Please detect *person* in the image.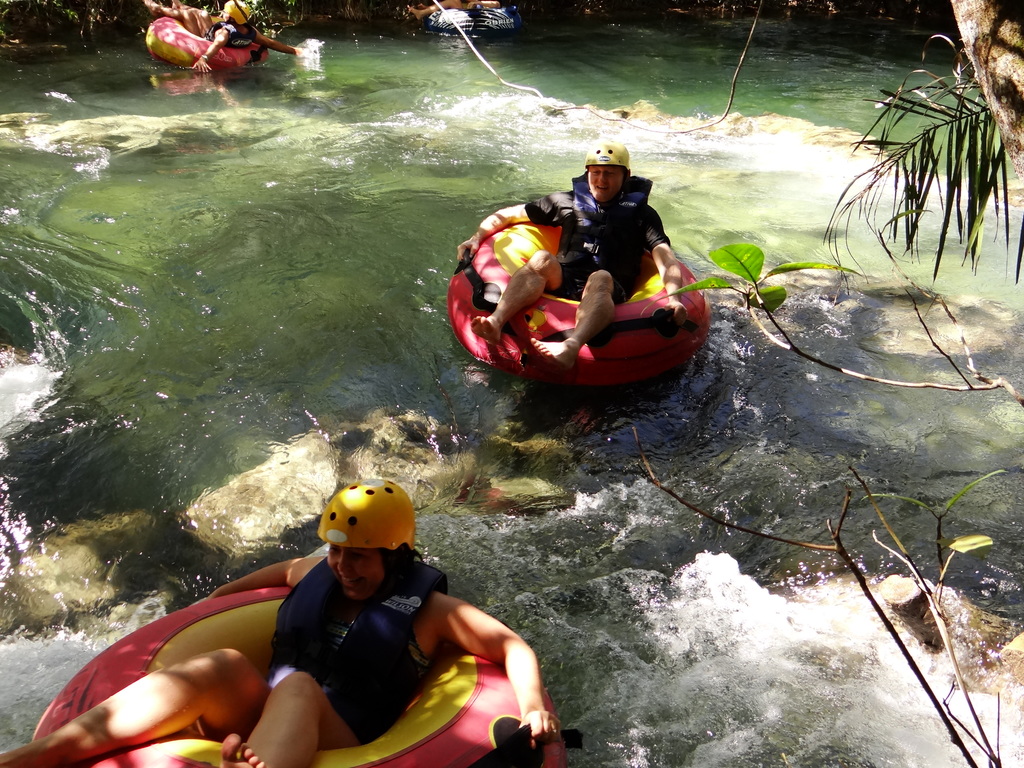
[x1=0, y1=461, x2=565, y2=767].
